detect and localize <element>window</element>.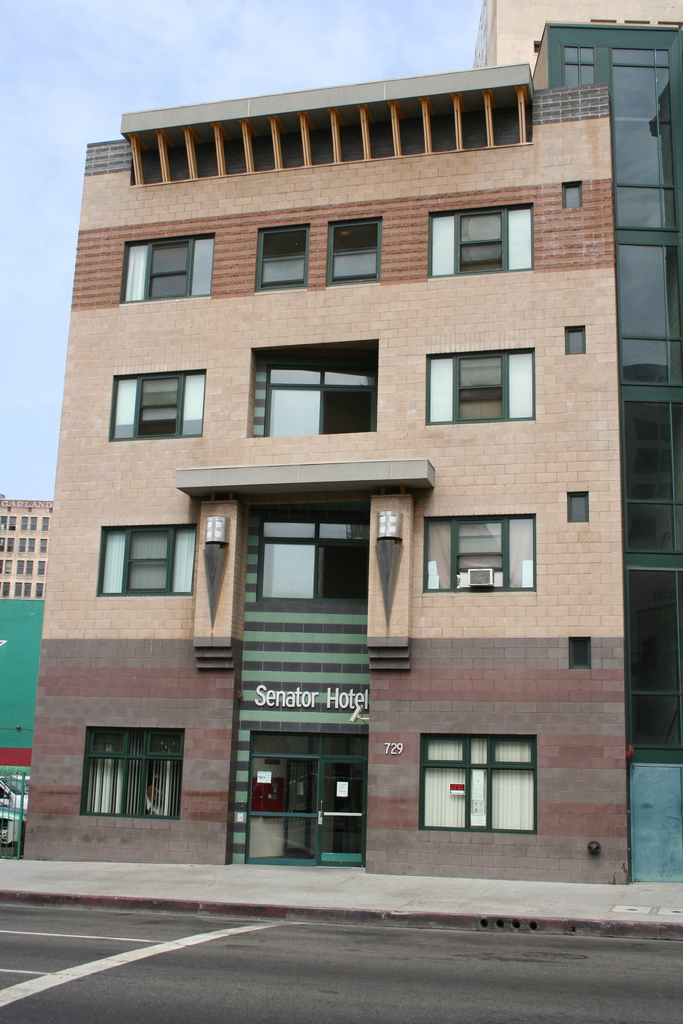
Localized at <region>416, 732, 541, 835</region>.
